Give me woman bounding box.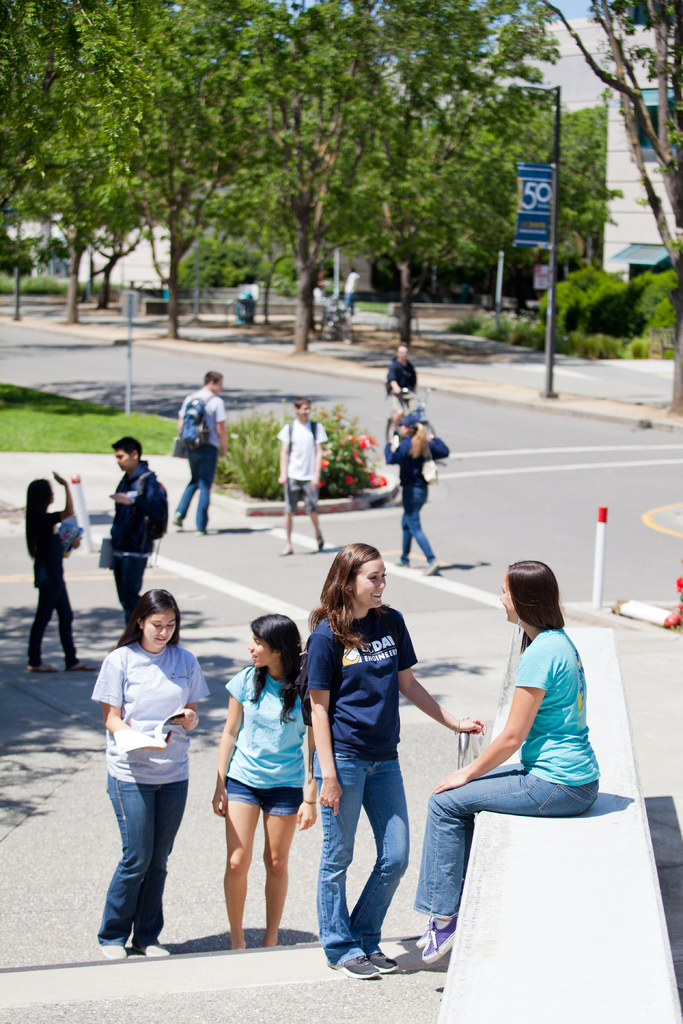
(424, 559, 609, 925).
